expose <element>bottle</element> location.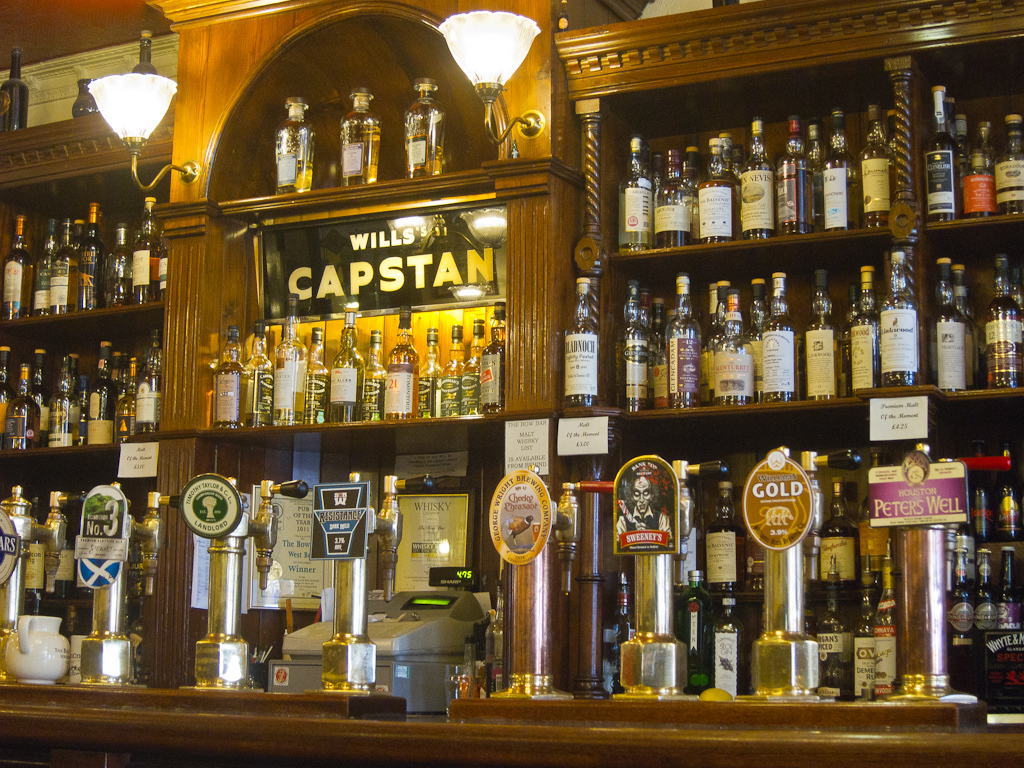
Exposed at 775 116 818 238.
